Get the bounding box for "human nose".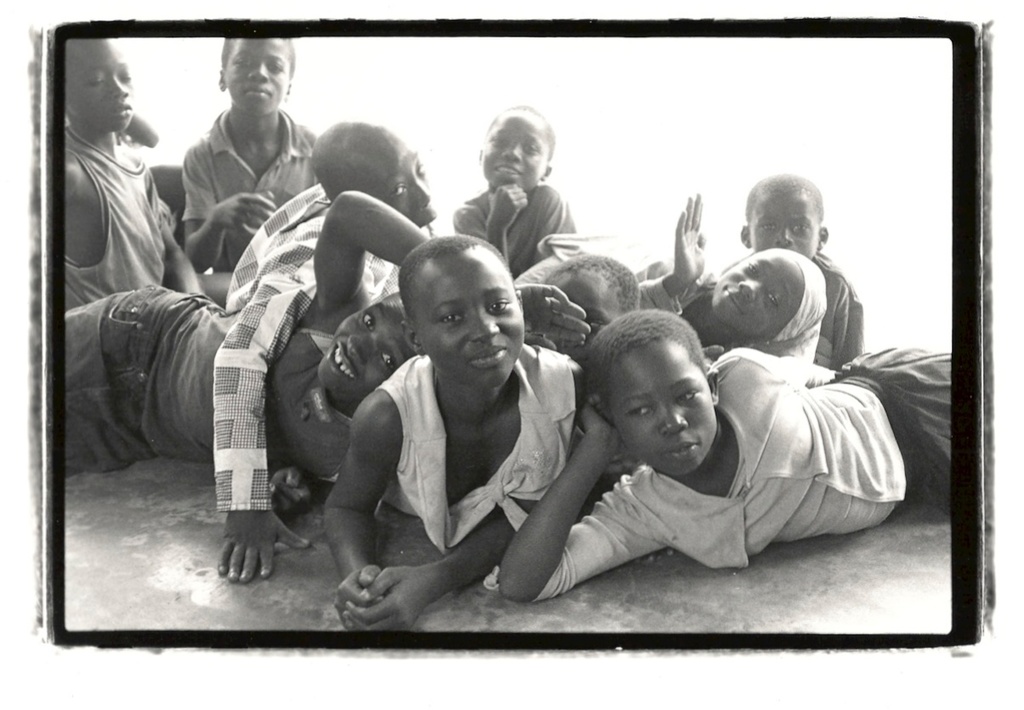
detection(246, 62, 269, 79).
